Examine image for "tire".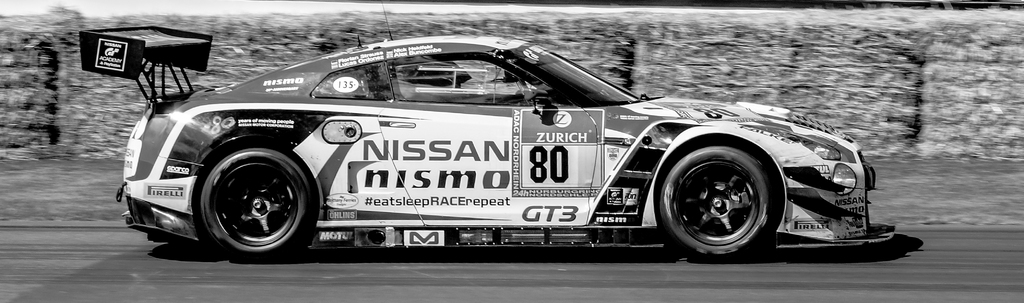
Examination result: detection(660, 141, 769, 256).
